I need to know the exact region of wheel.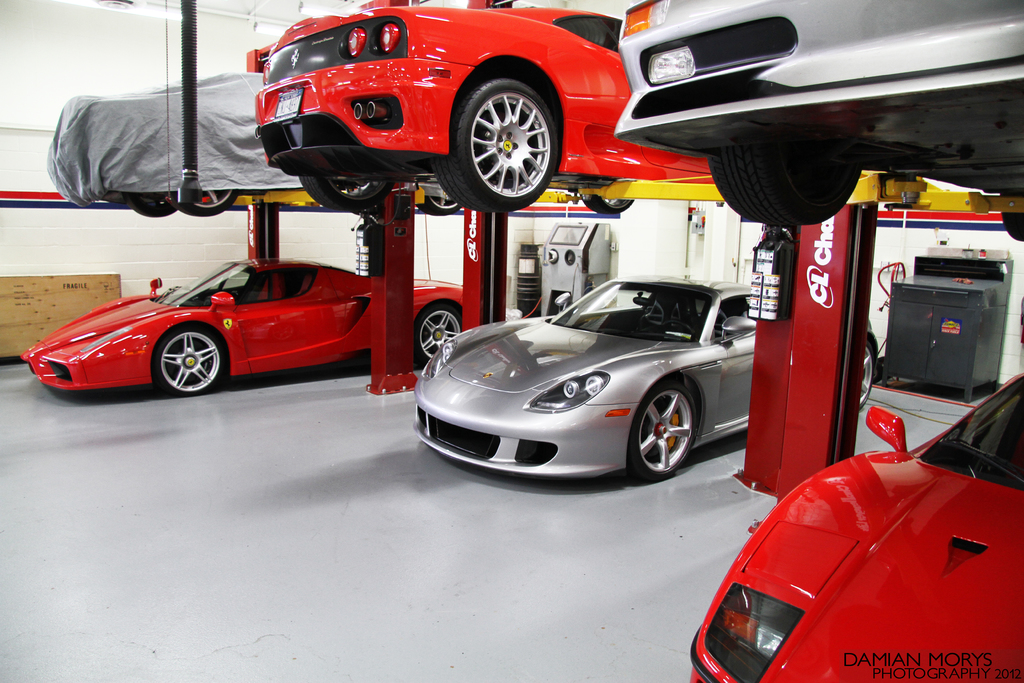
Region: (left=433, top=80, right=560, bottom=213).
